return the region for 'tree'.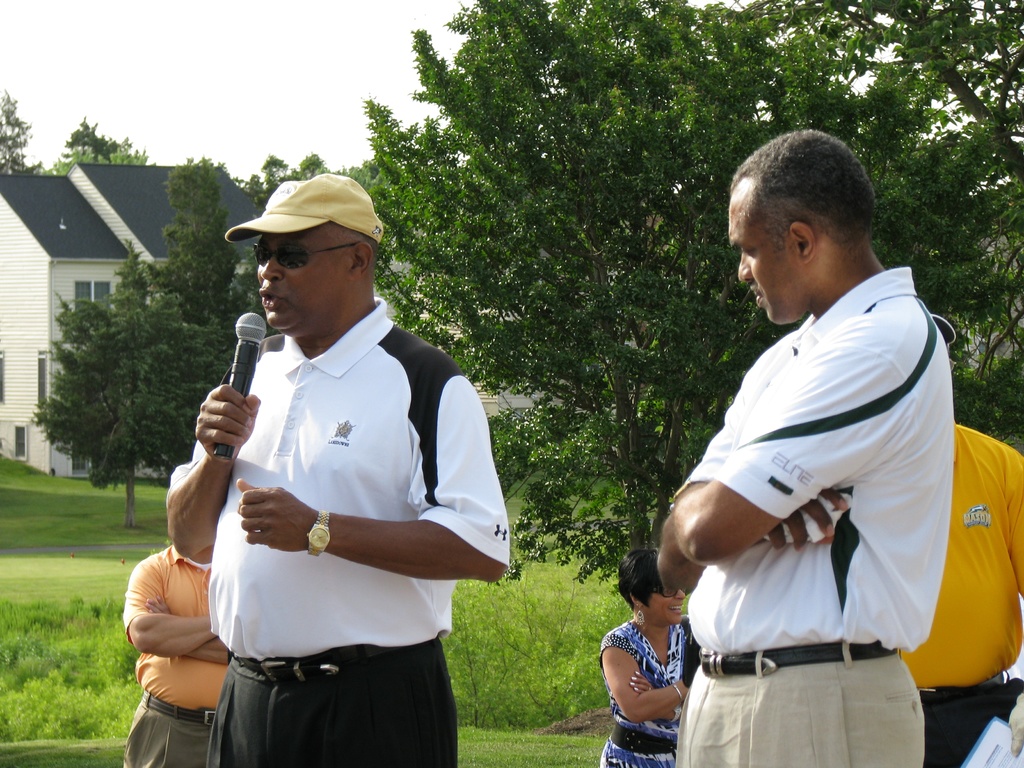
[x1=32, y1=237, x2=234, y2=525].
